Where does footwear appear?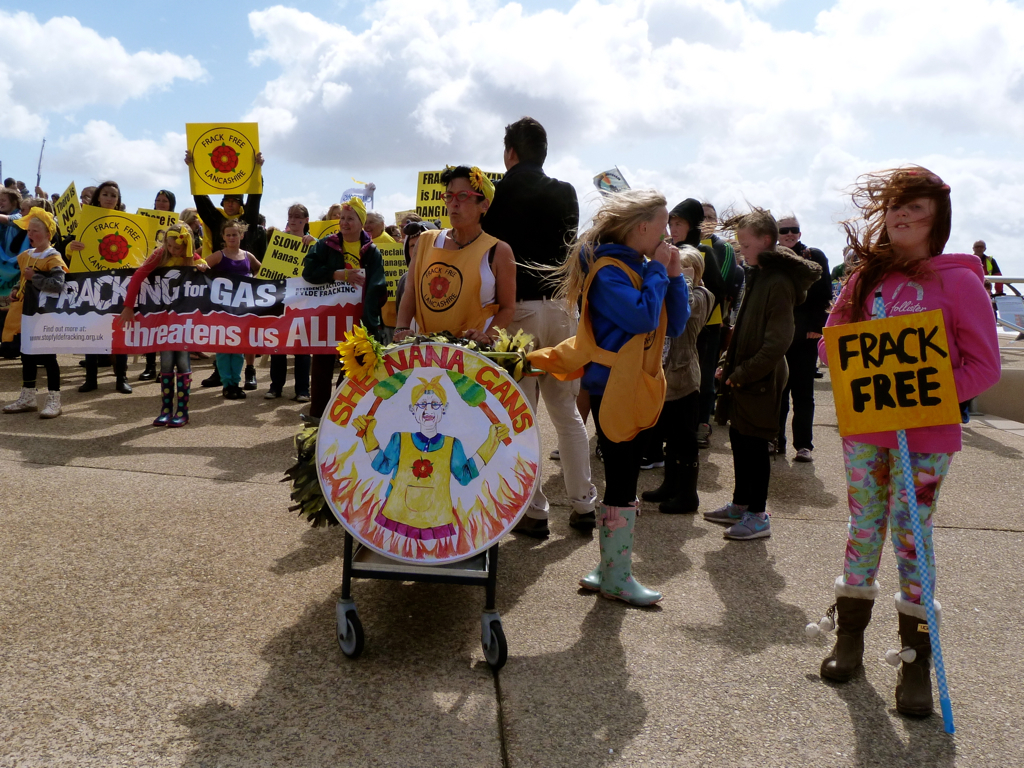
Appears at <bbox>300, 414, 319, 422</bbox>.
